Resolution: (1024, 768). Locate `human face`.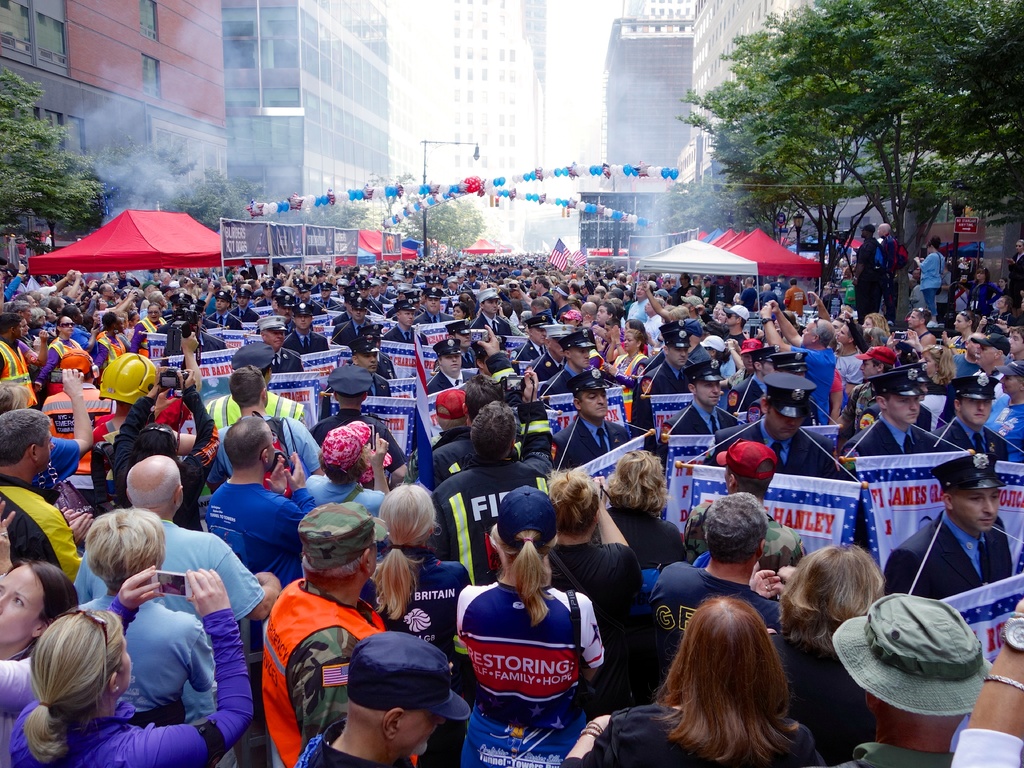
<region>862, 317, 870, 328</region>.
